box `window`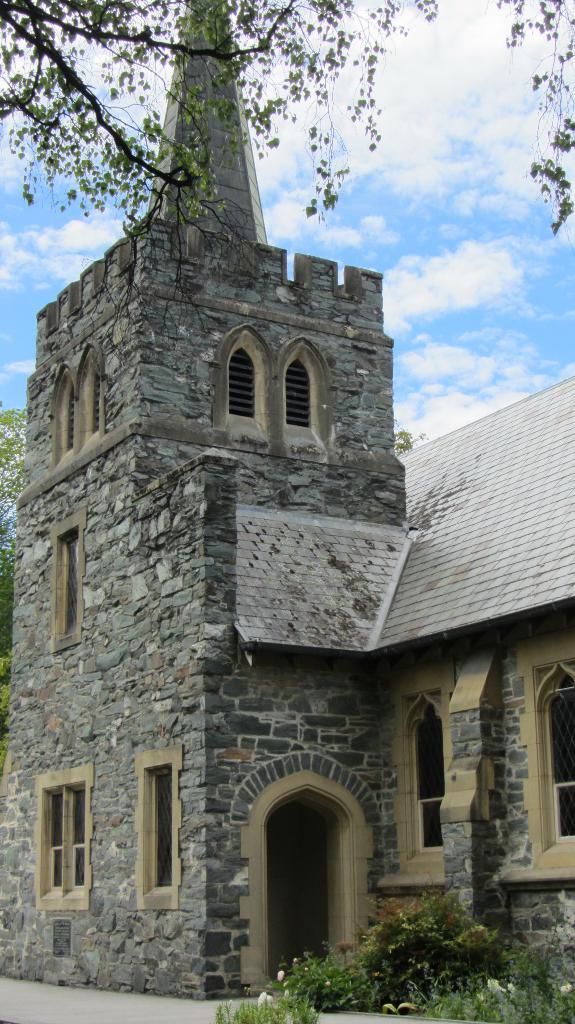
(131,743,185,911)
